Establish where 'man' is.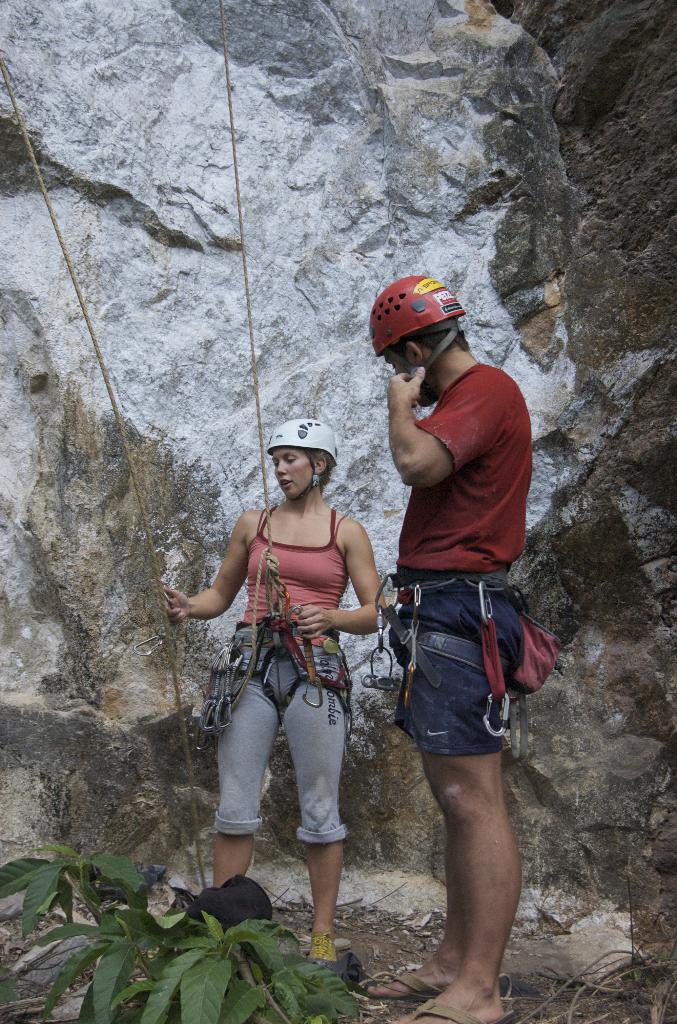
Established at bbox(350, 253, 563, 974).
